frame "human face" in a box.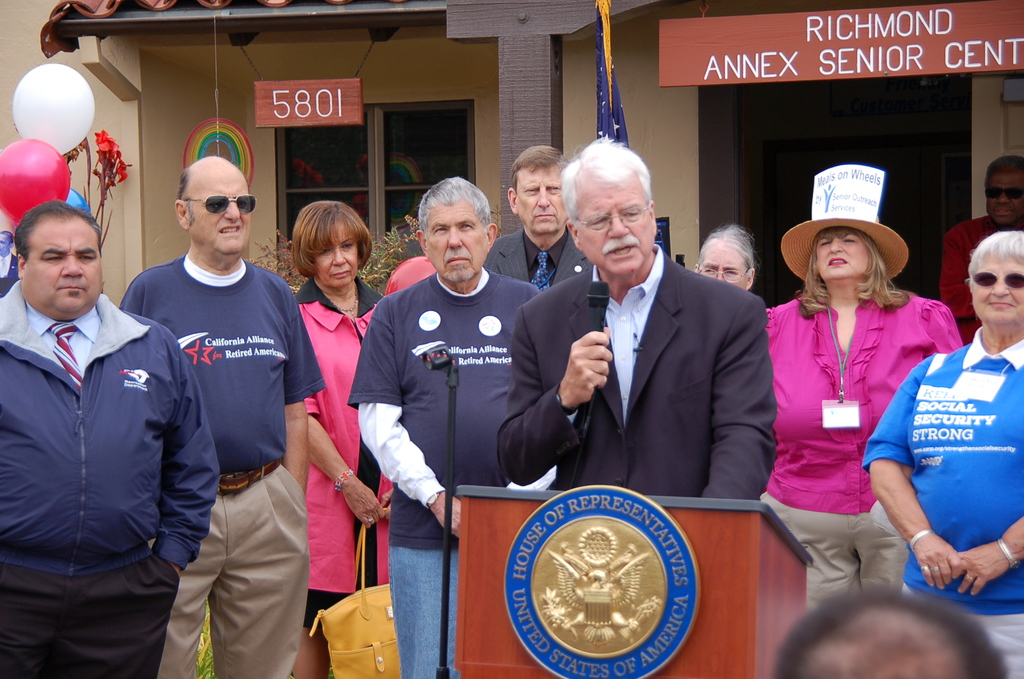
(312,222,363,286).
